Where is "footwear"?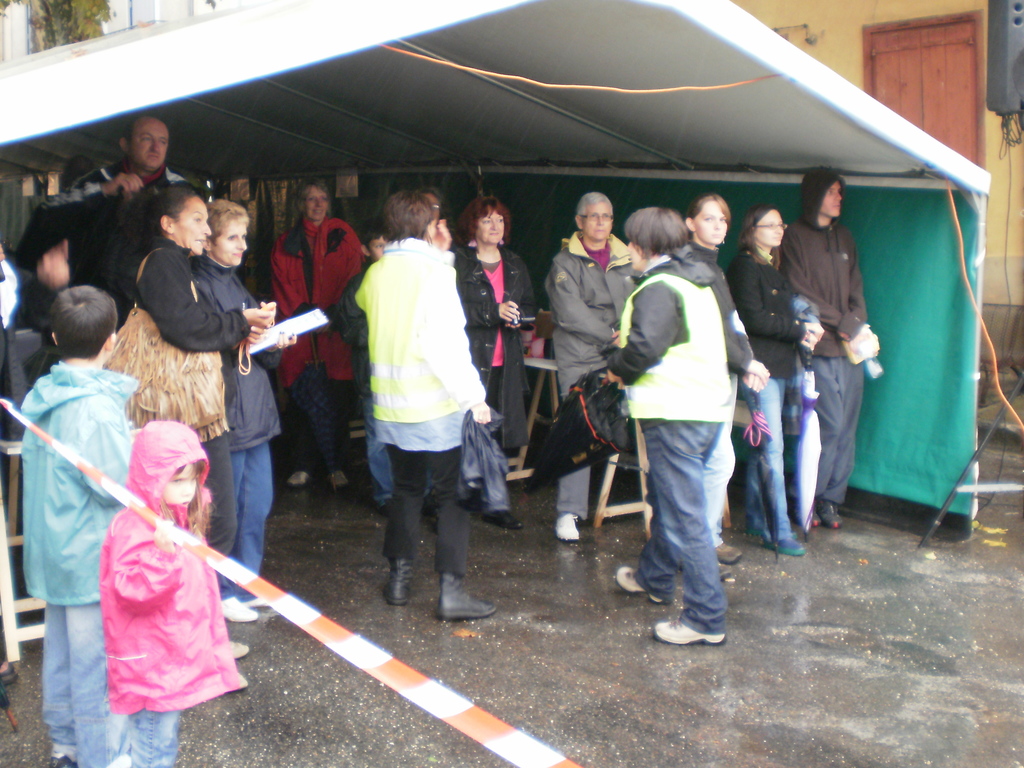
(222,593,259,623).
